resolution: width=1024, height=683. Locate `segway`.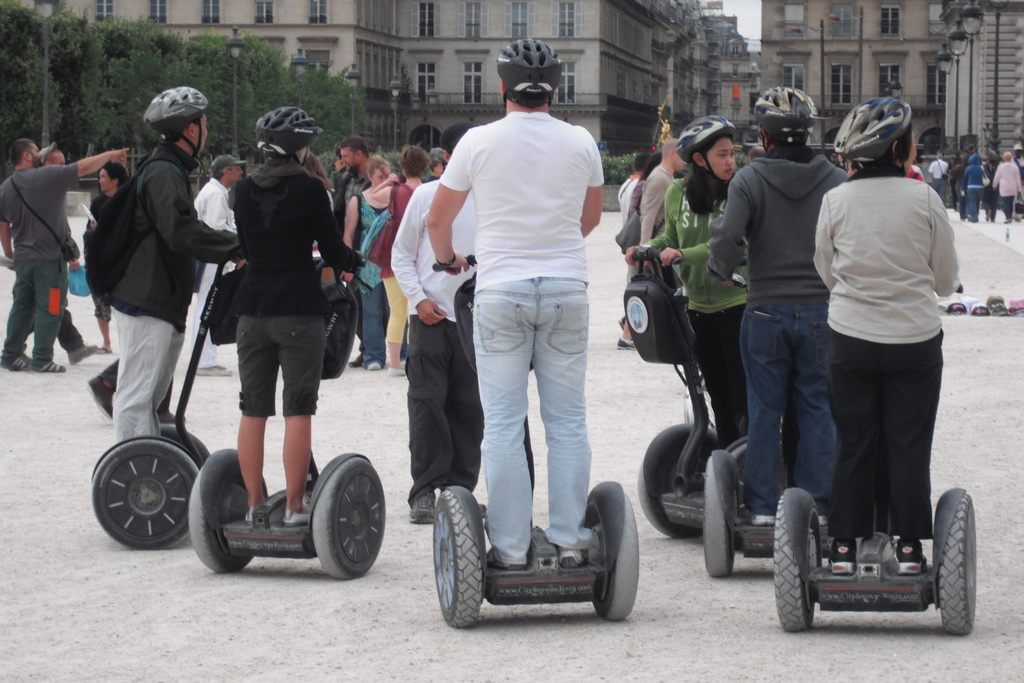
(428,252,643,620).
